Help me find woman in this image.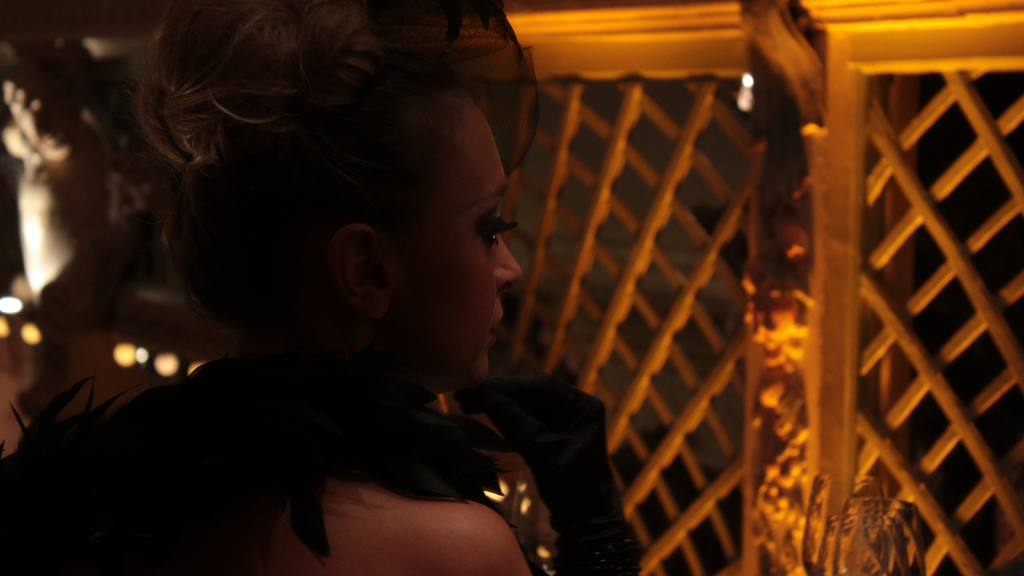
Found it: rect(0, 0, 644, 575).
